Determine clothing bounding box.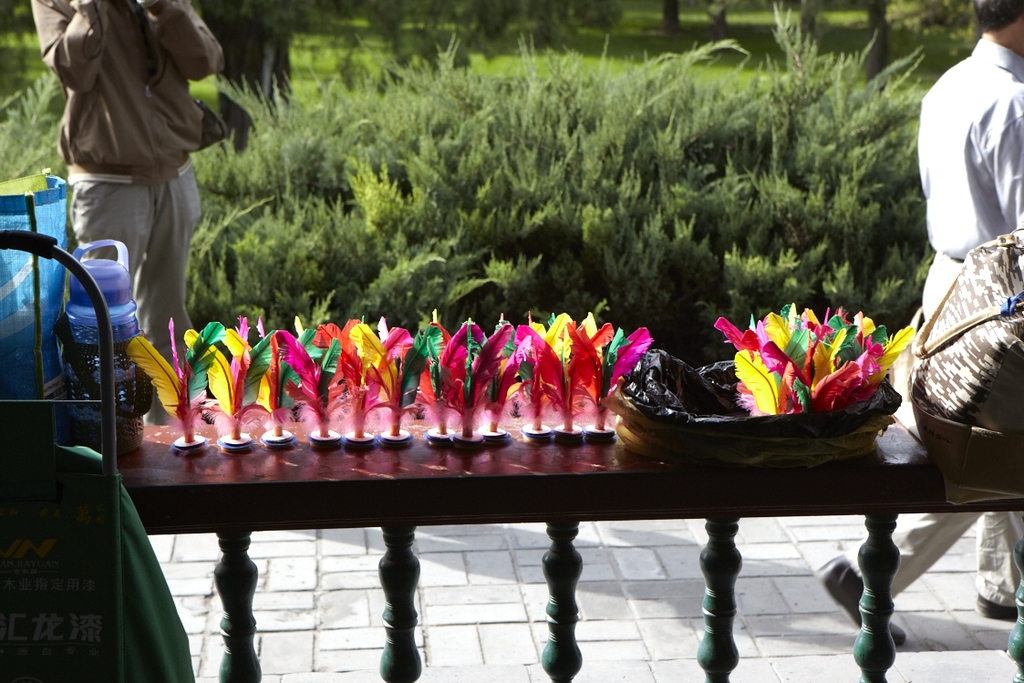
Determined: (26, 0, 216, 402).
